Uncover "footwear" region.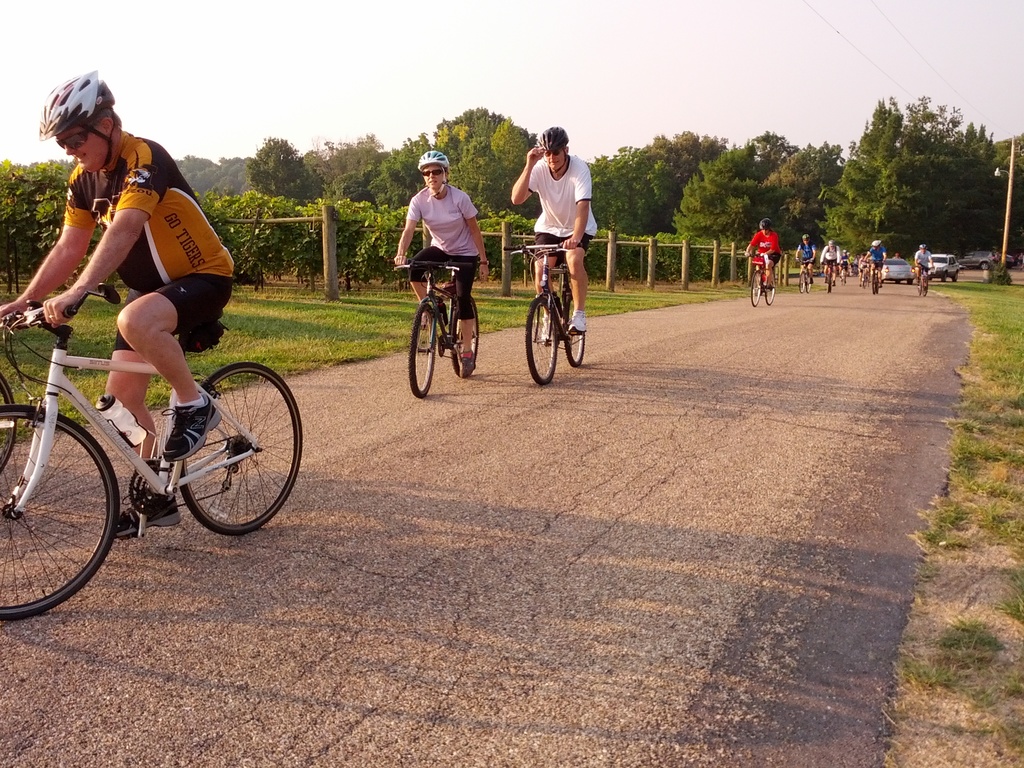
Uncovered: region(824, 271, 826, 284).
